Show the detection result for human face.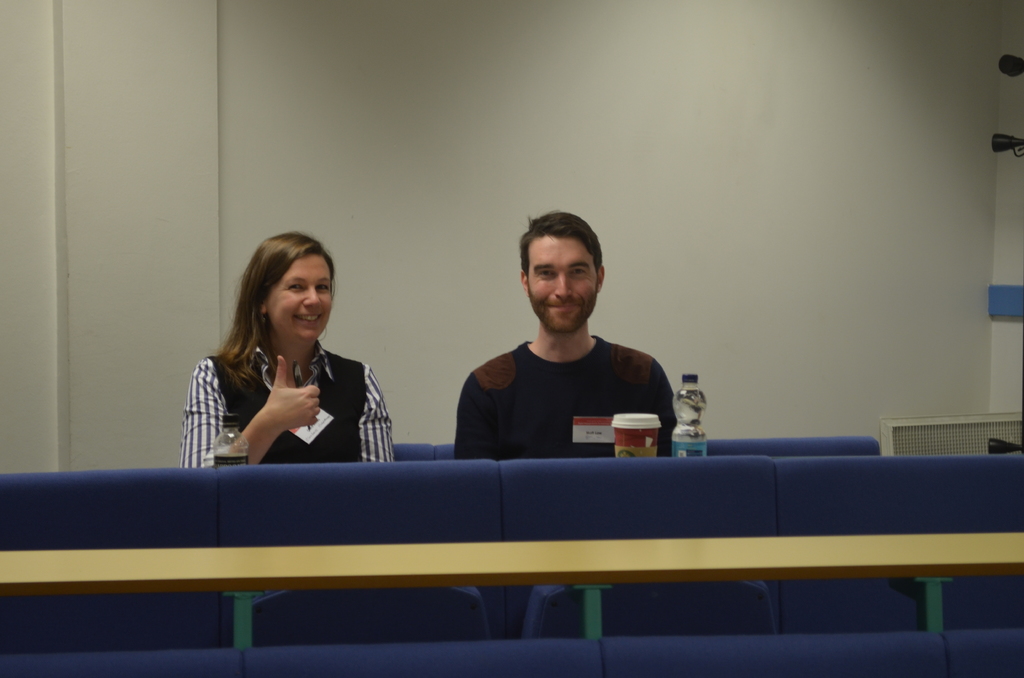
x1=266, y1=247, x2=332, y2=340.
